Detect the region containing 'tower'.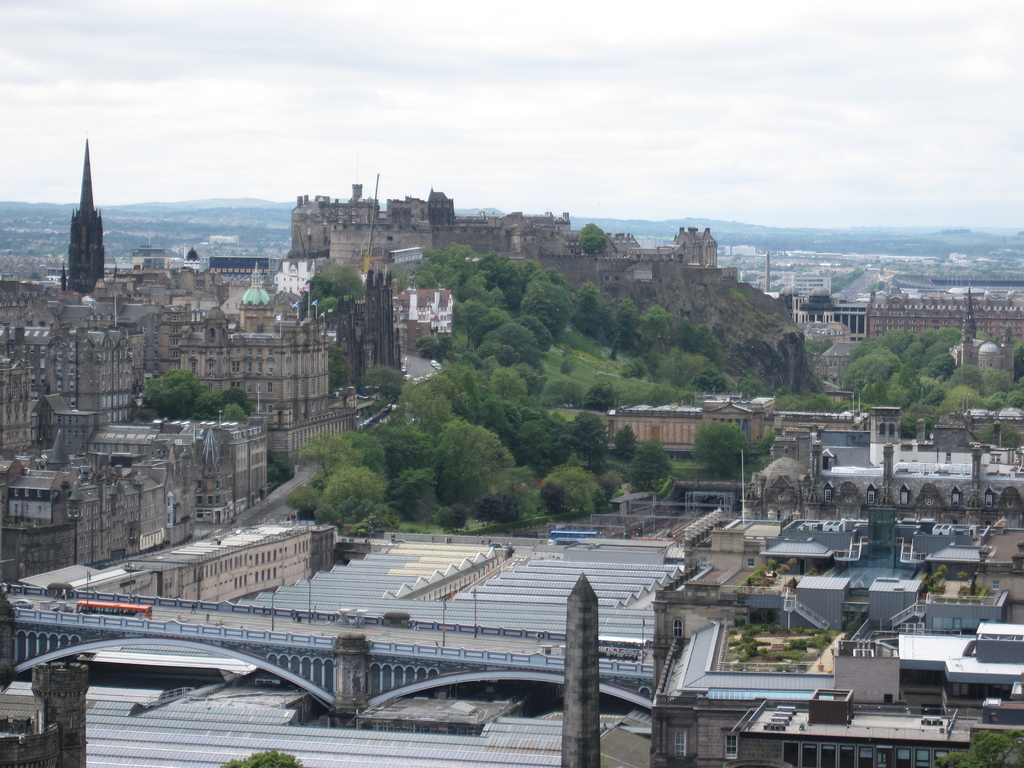
region(38, 147, 120, 288).
